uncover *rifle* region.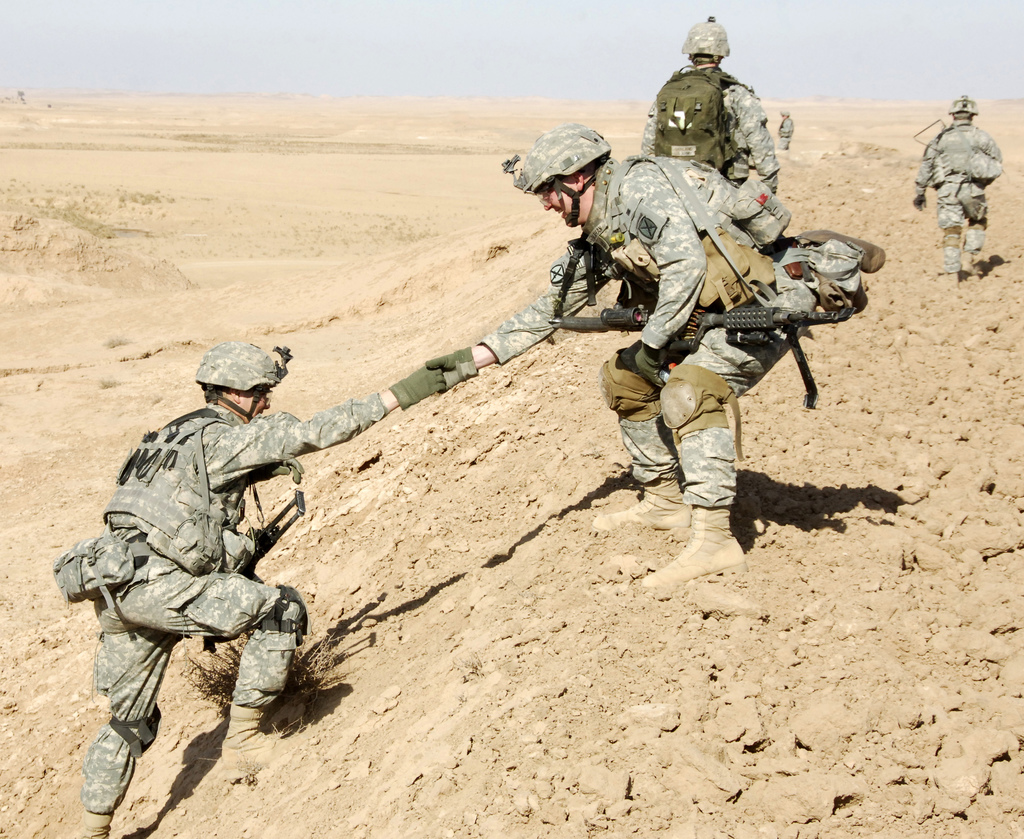
Uncovered: select_region(550, 308, 849, 404).
